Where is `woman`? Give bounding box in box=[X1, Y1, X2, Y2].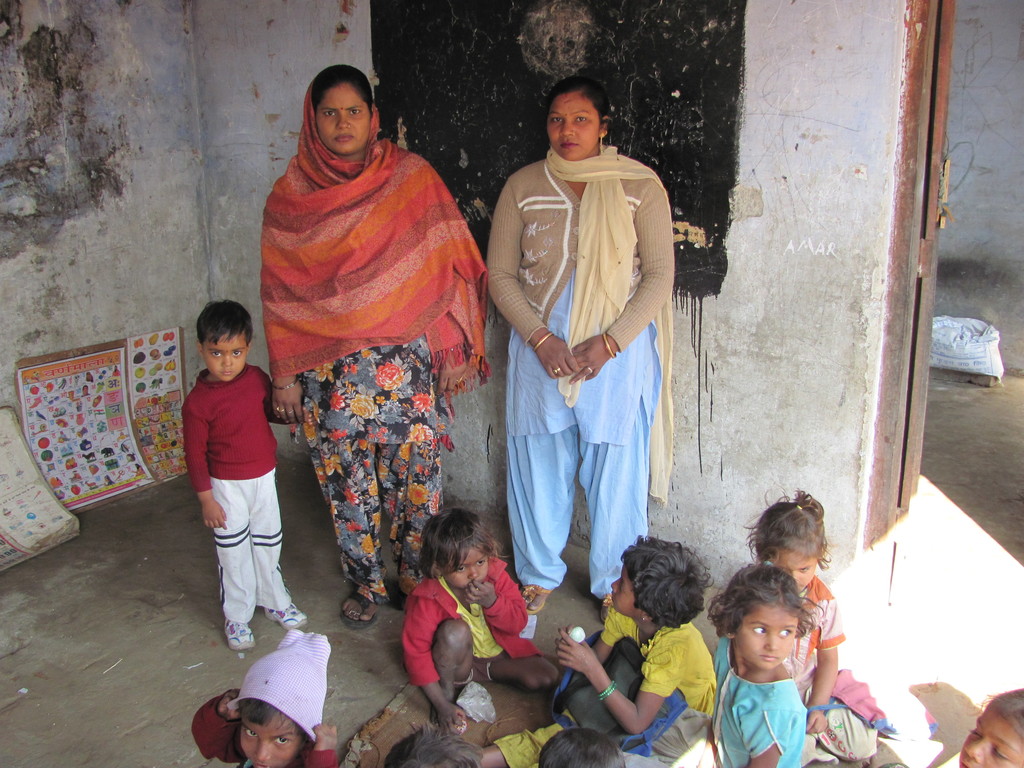
box=[246, 65, 471, 609].
